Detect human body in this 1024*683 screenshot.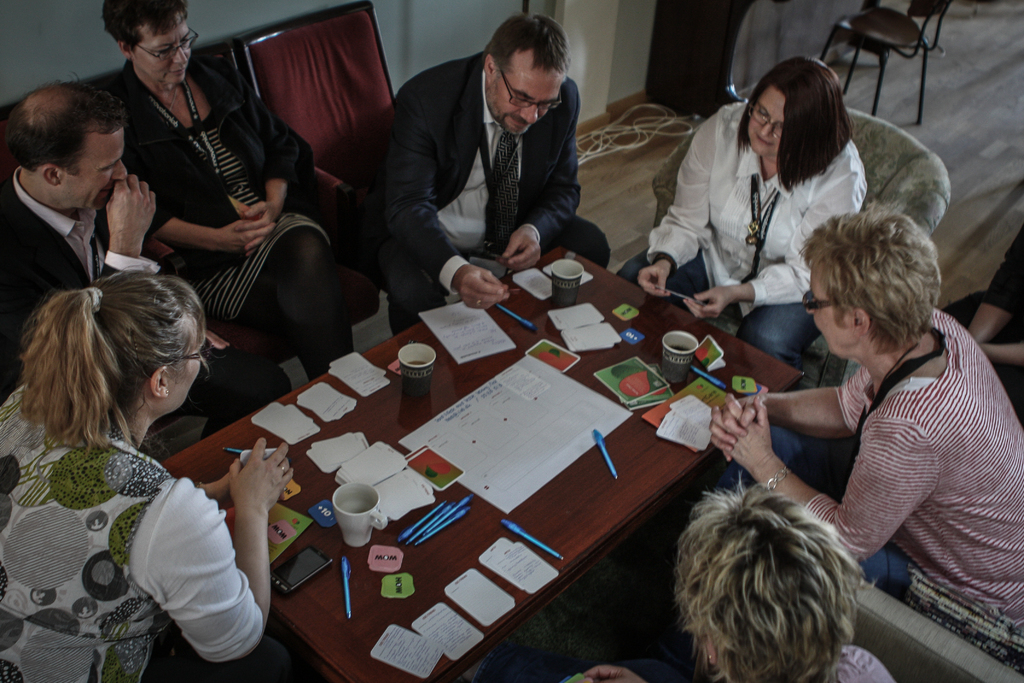
Detection: 652, 504, 888, 682.
